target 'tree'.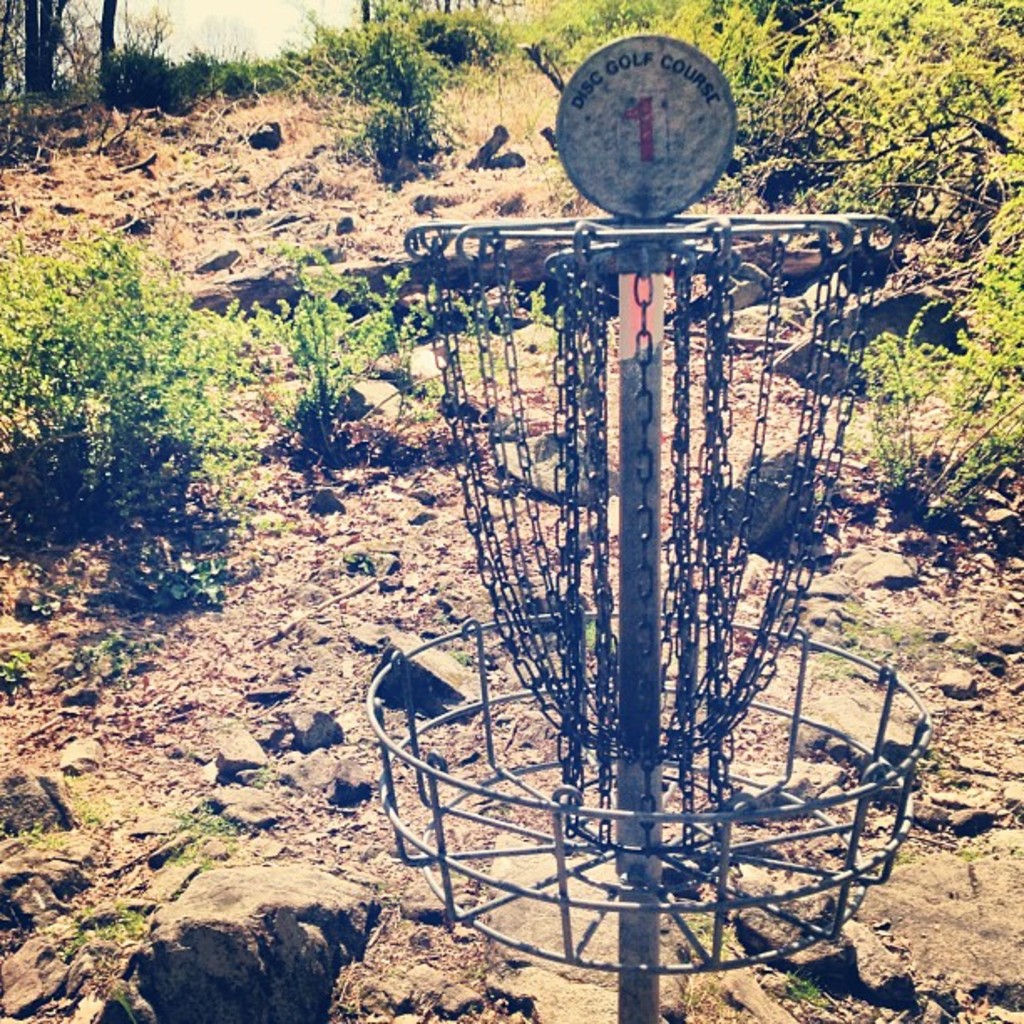
Target region: box=[20, 0, 70, 97].
